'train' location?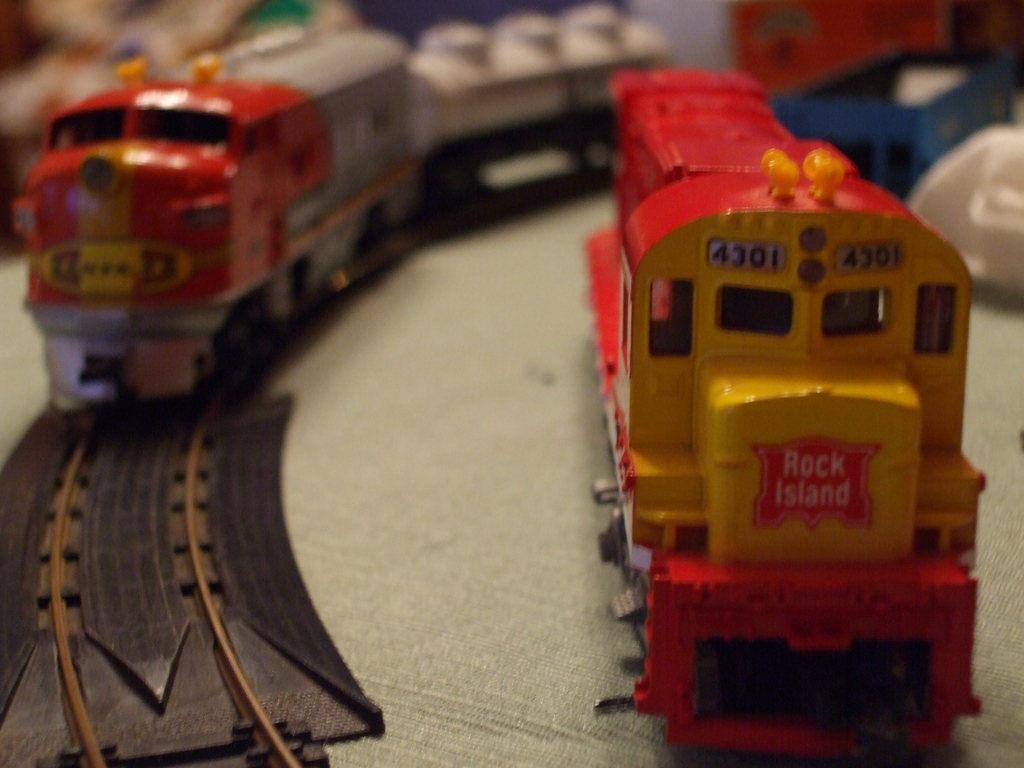
(6, 1, 674, 404)
